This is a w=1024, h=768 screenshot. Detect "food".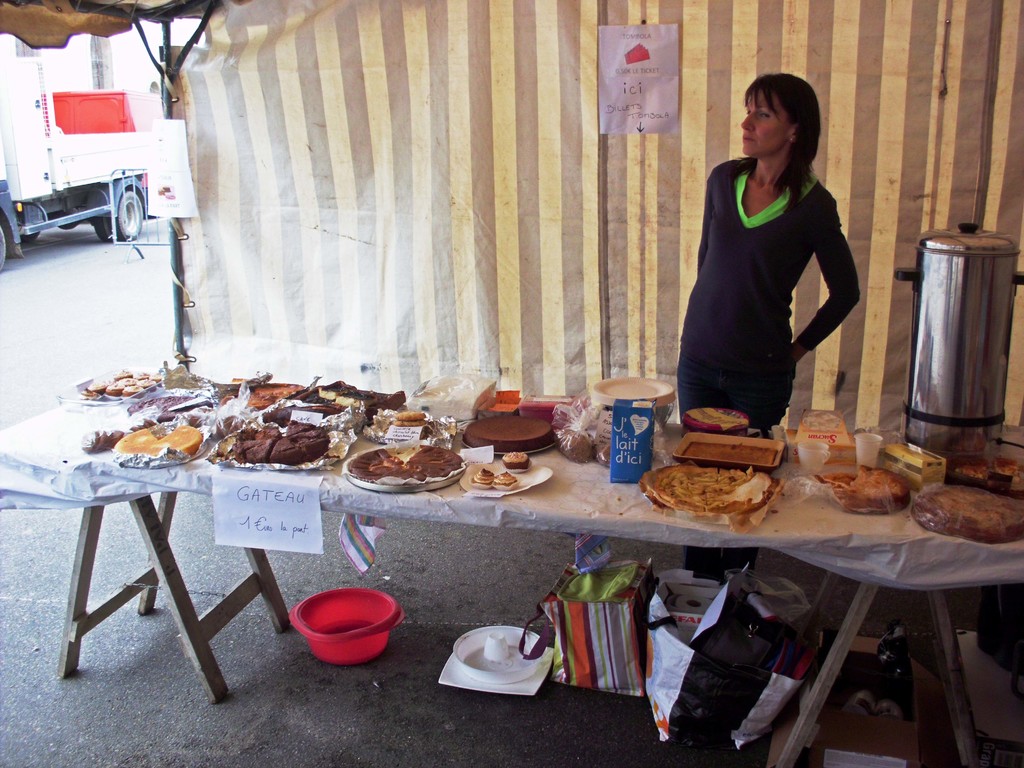
left=805, top=467, right=916, bottom=511.
